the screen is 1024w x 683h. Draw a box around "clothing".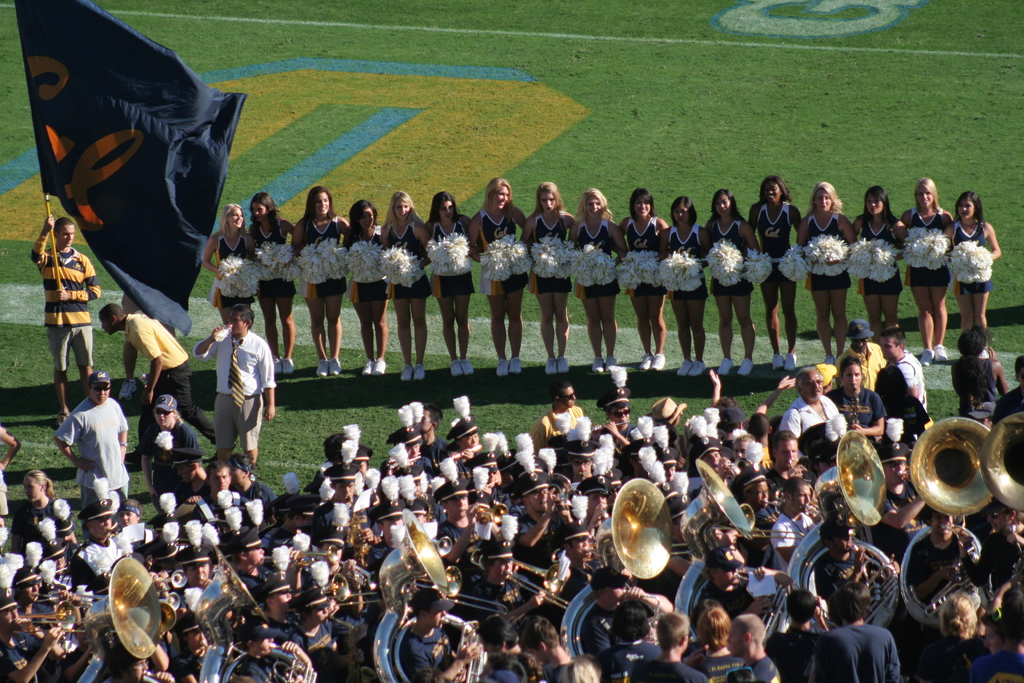
x1=813, y1=547, x2=886, y2=618.
